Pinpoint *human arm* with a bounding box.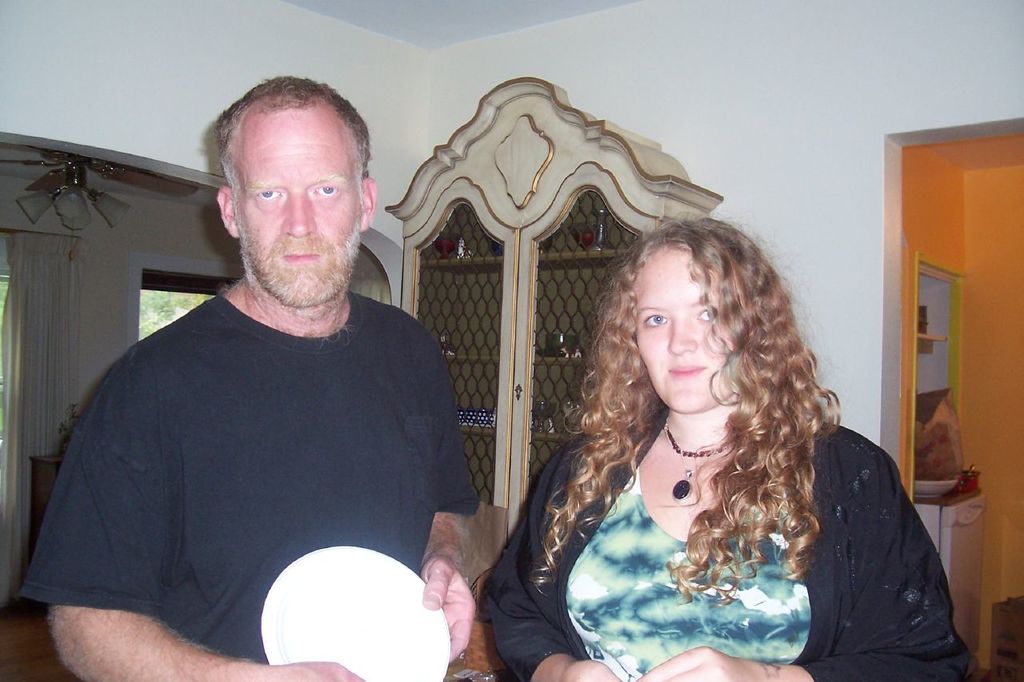
[left=481, top=446, right=623, bottom=681].
